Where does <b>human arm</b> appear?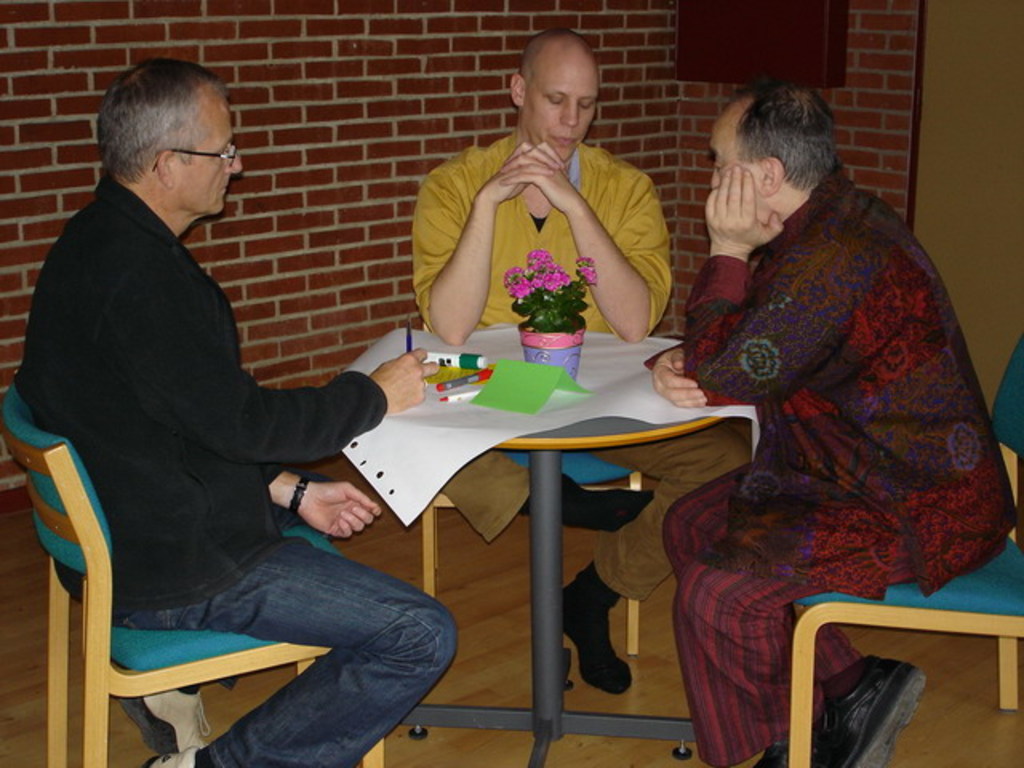
Appears at {"left": 674, "top": 150, "right": 864, "bottom": 419}.
